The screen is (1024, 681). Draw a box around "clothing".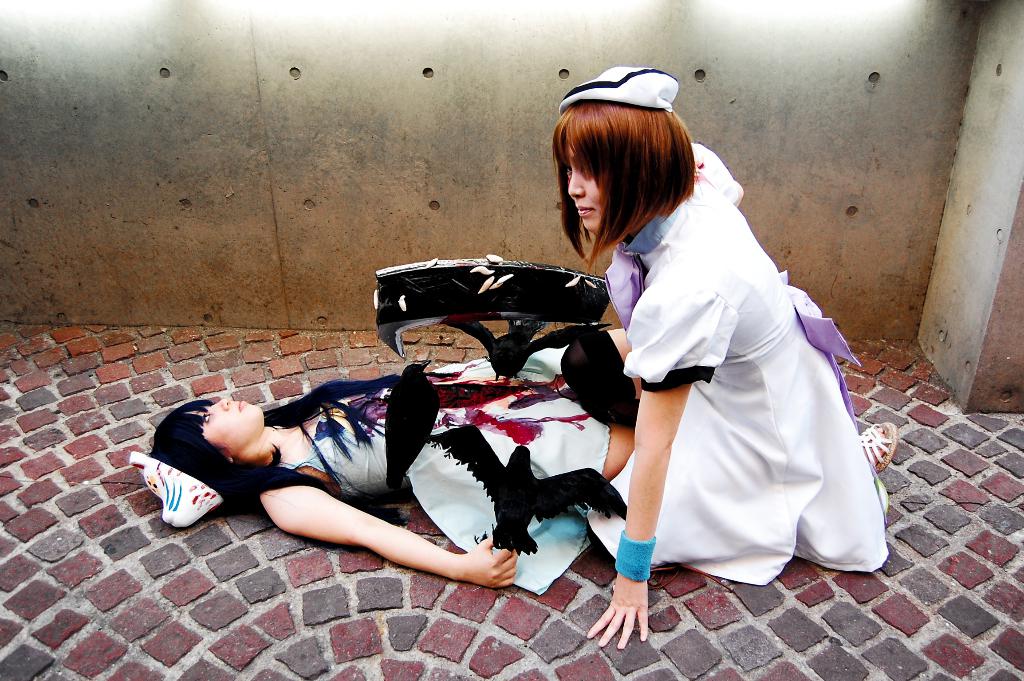
box(279, 334, 613, 595).
